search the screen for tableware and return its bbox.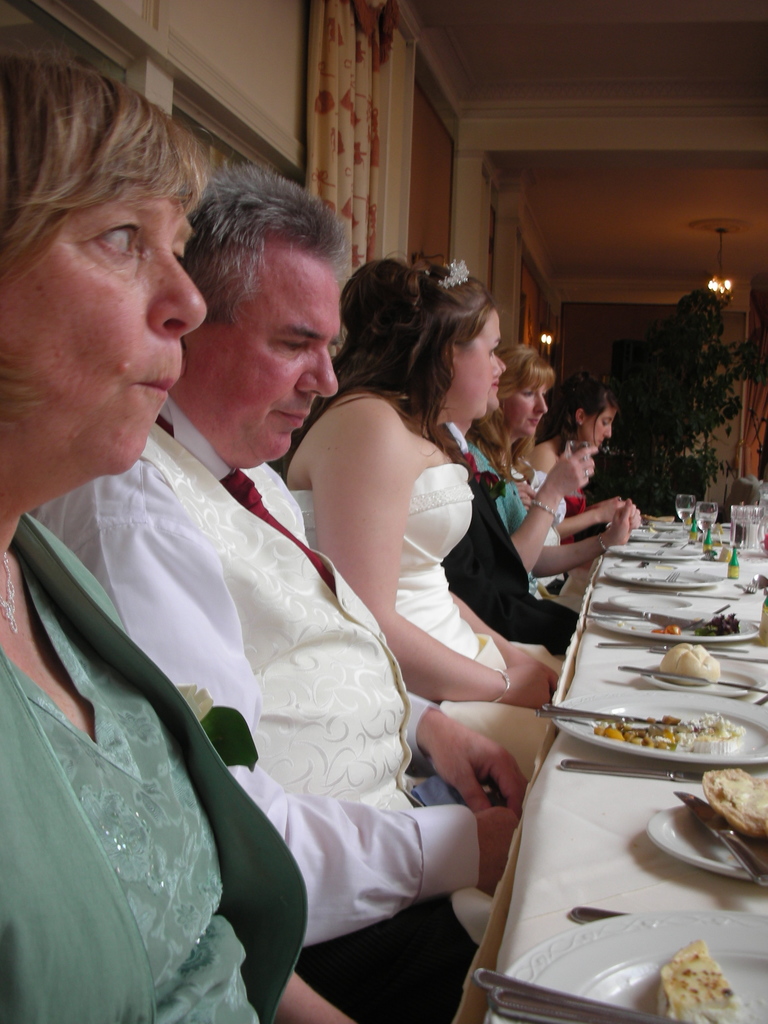
Found: bbox=[616, 665, 767, 696].
